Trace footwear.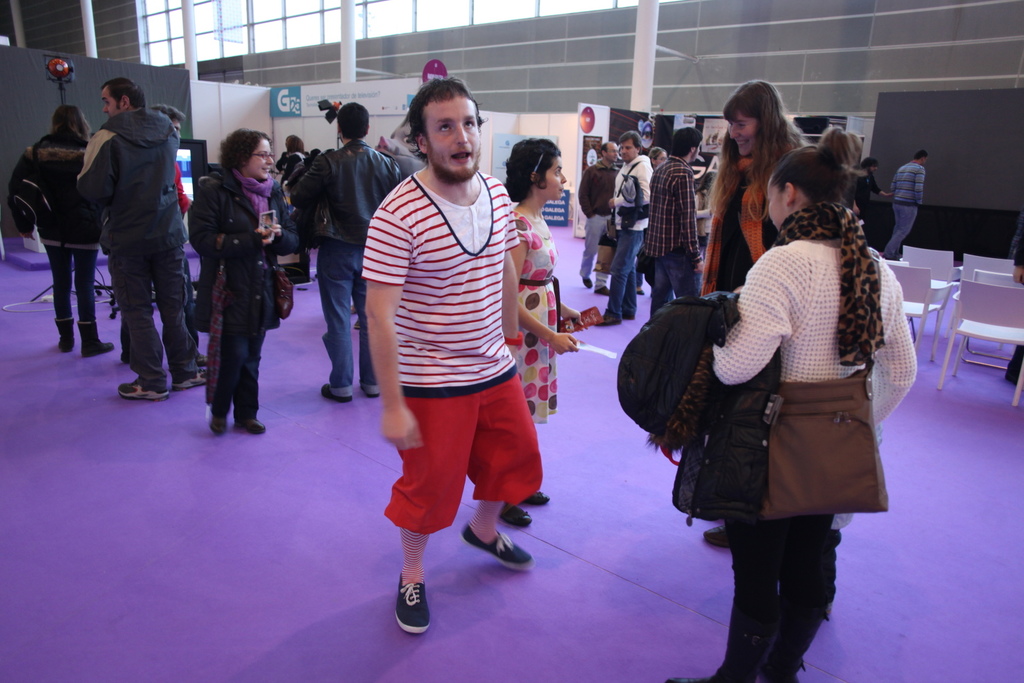
Traced to [461,515,531,569].
